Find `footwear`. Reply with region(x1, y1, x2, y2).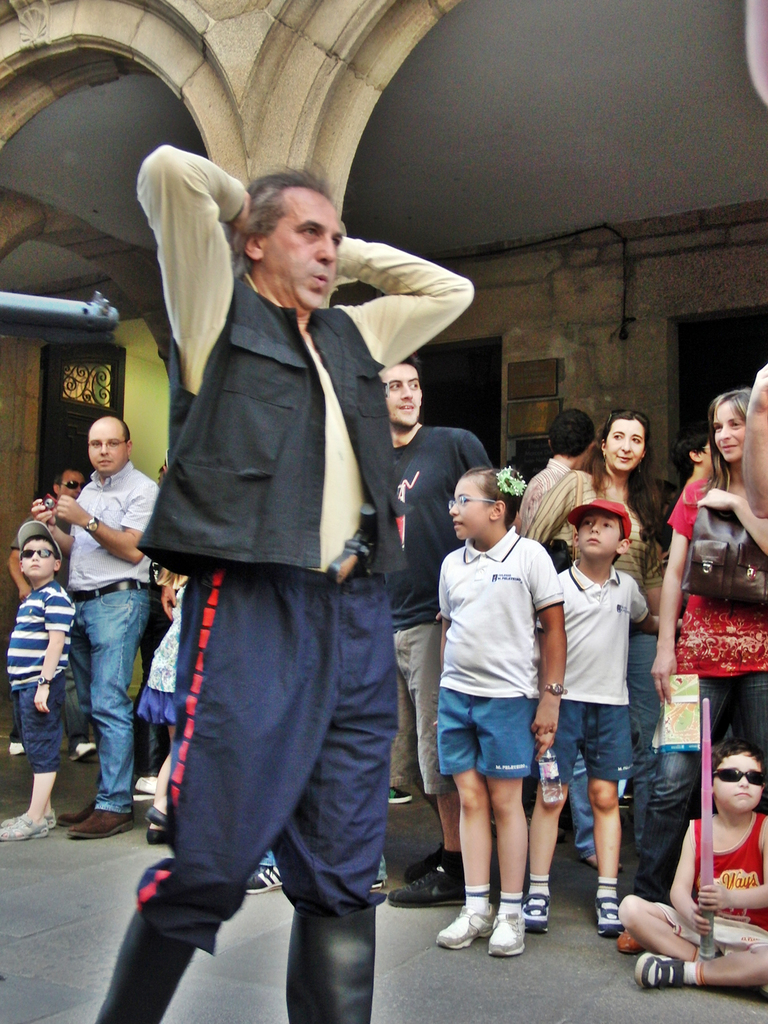
region(637, 948, 679, 988).
